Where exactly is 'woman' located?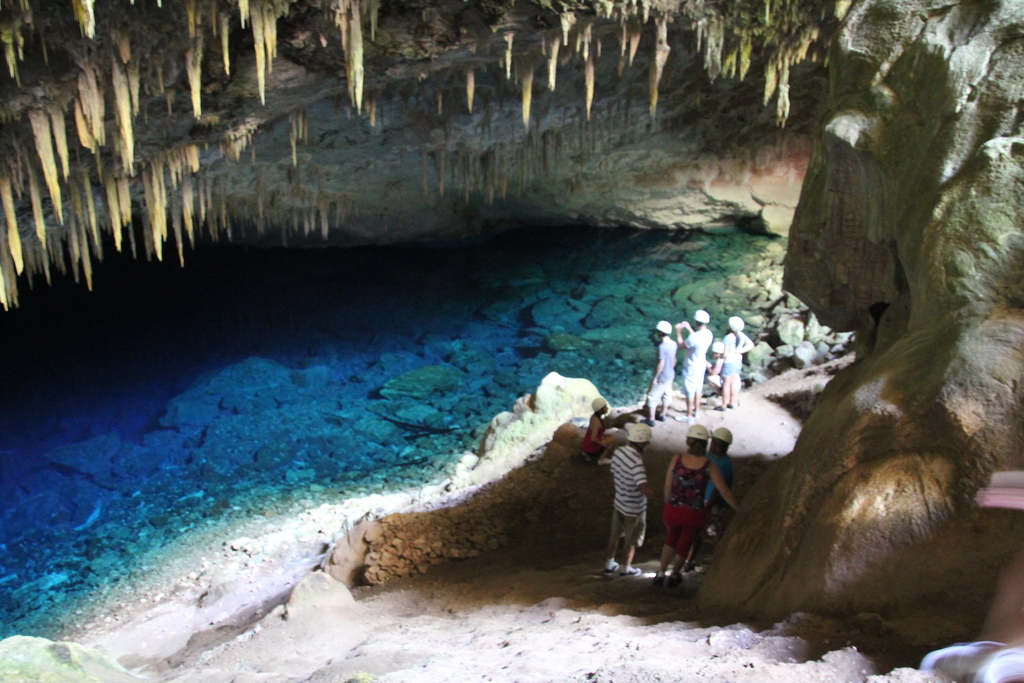
Its bounding box is select_region(715, 315, 756, 411).
